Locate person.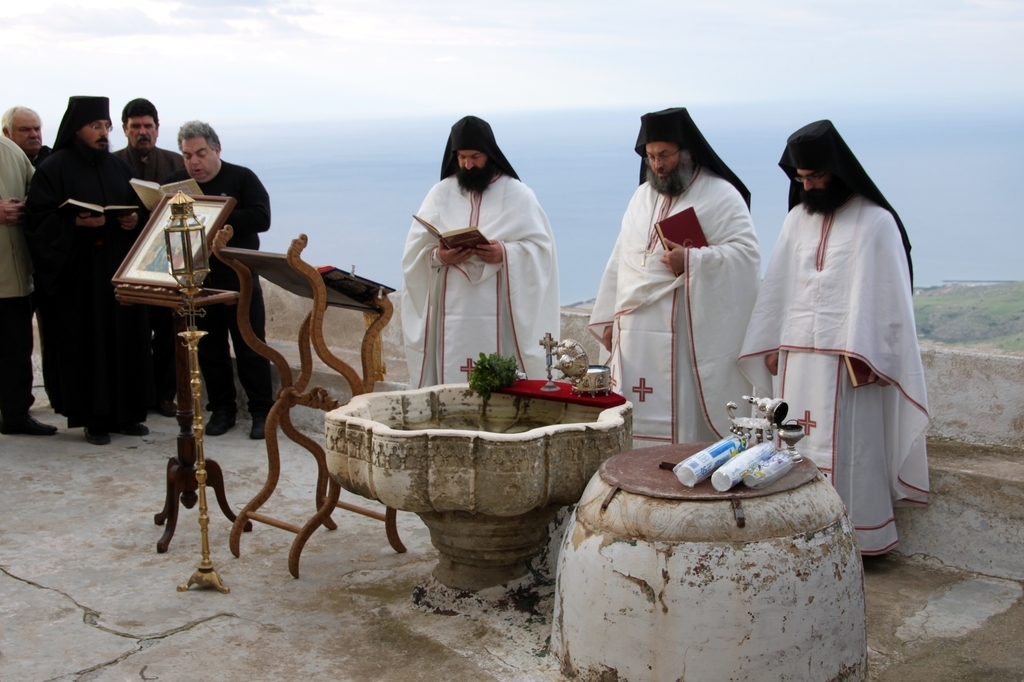
Bounding box: rect(401, 116, 559, 389).
